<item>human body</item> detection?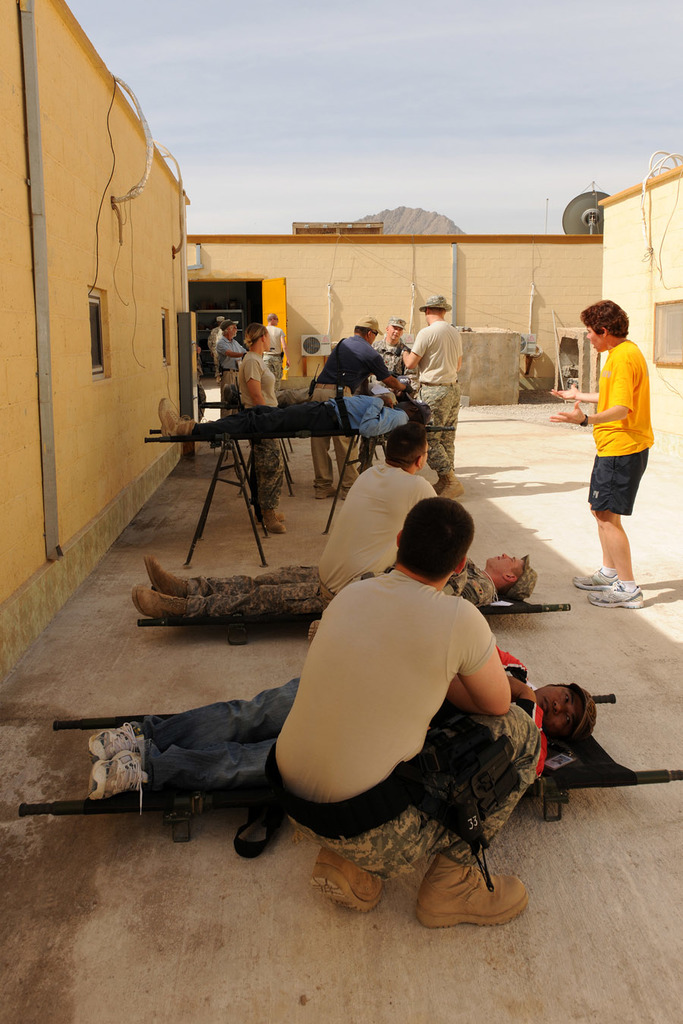
(left=262, top=325, right=294, bottom=394)
